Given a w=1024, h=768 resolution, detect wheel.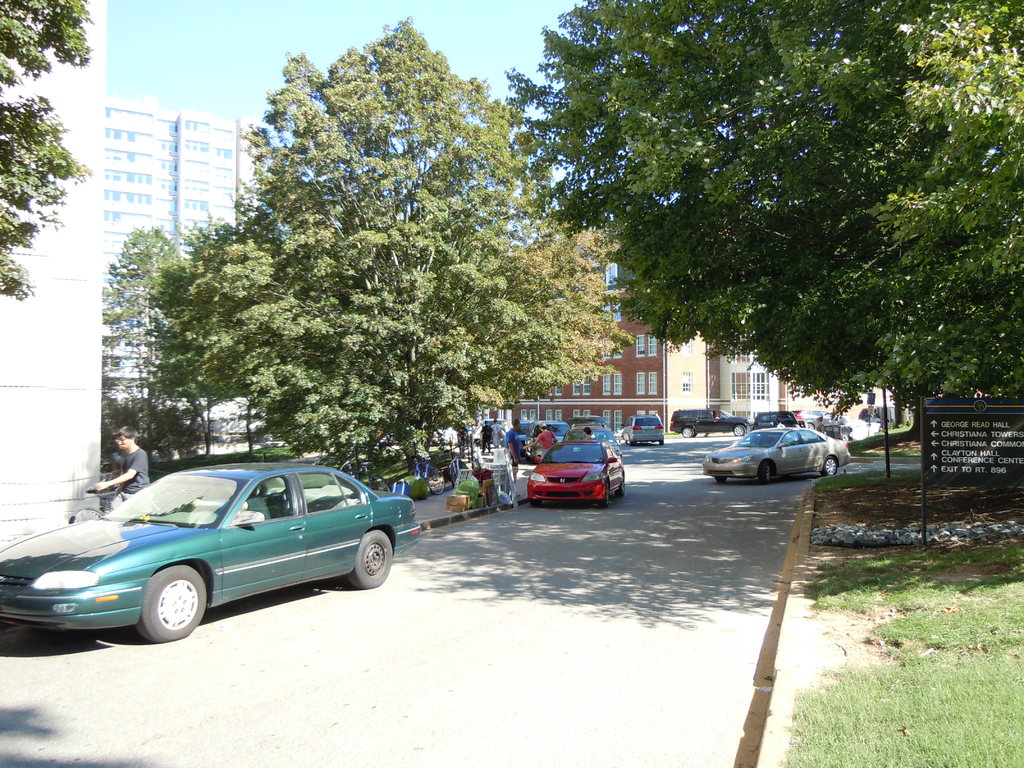
<region>682, 428, 692, 438</region>.
